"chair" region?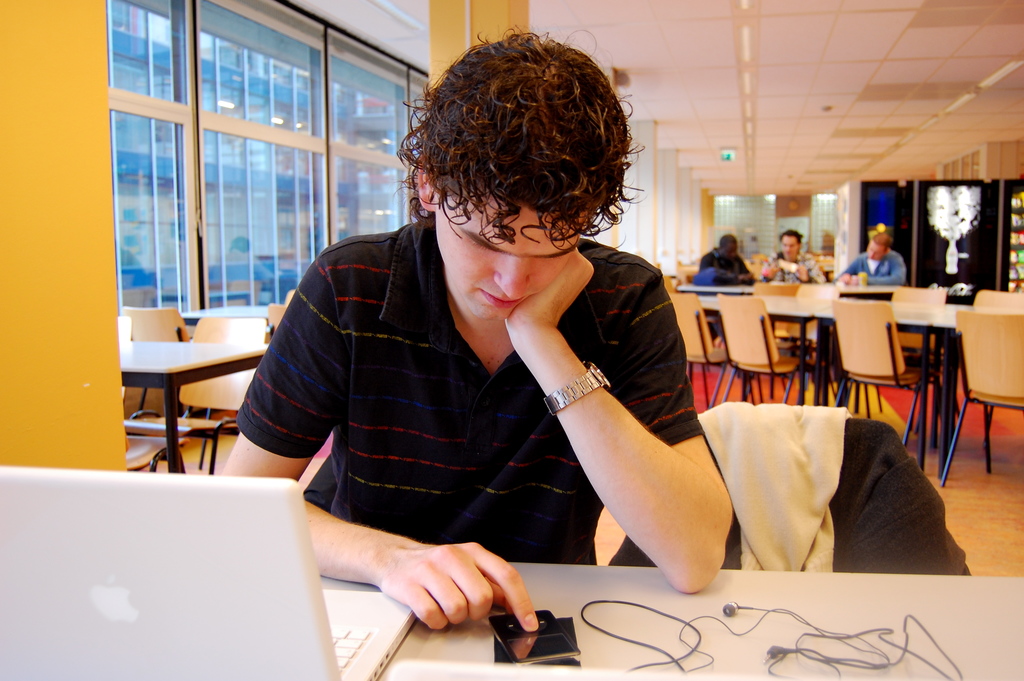
(left=890, top=282, right=950, bottom=431)
